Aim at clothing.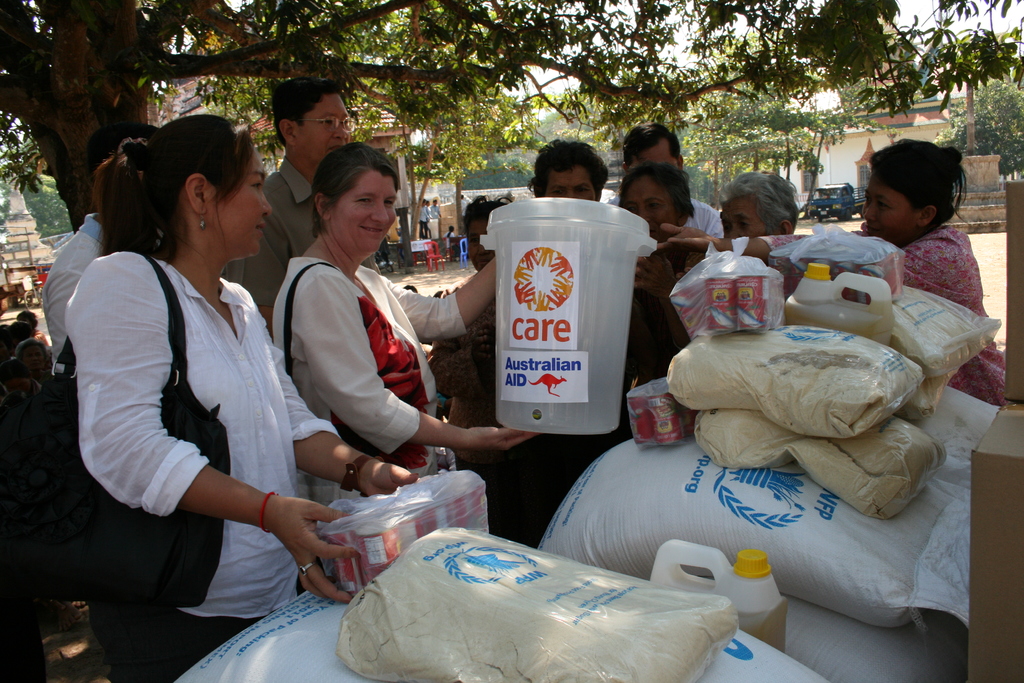
Aimed at 754/233/1007/404.
